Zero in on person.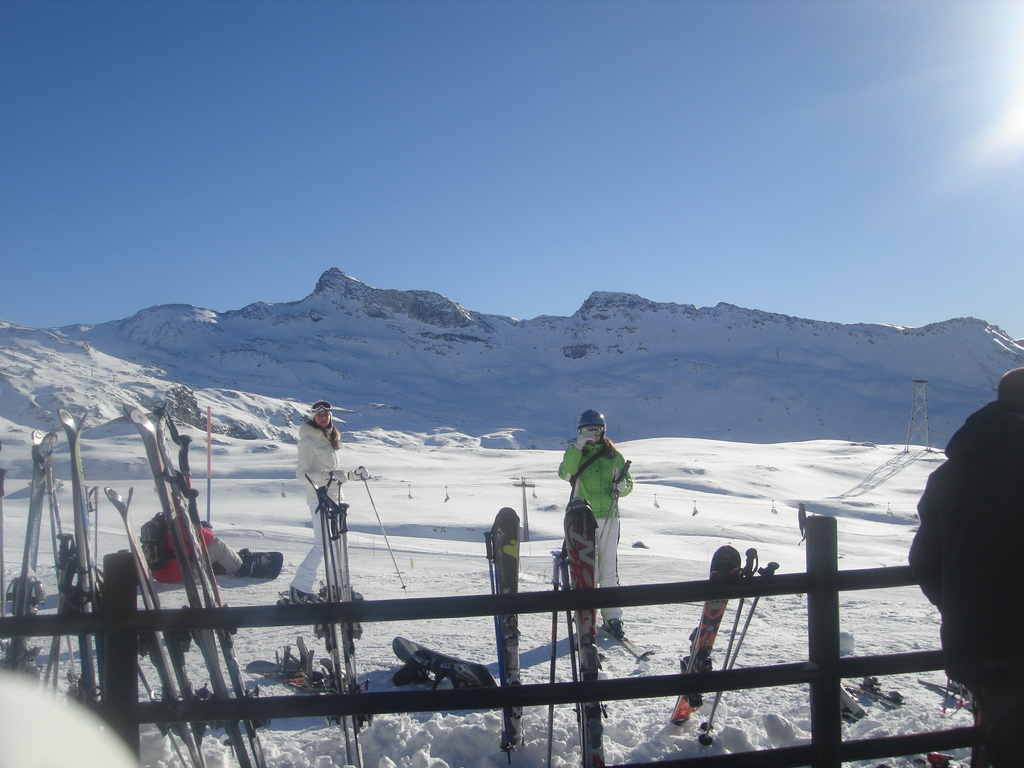
Zeroed in: (left=911, top=369, right=1023, bottom=767).
